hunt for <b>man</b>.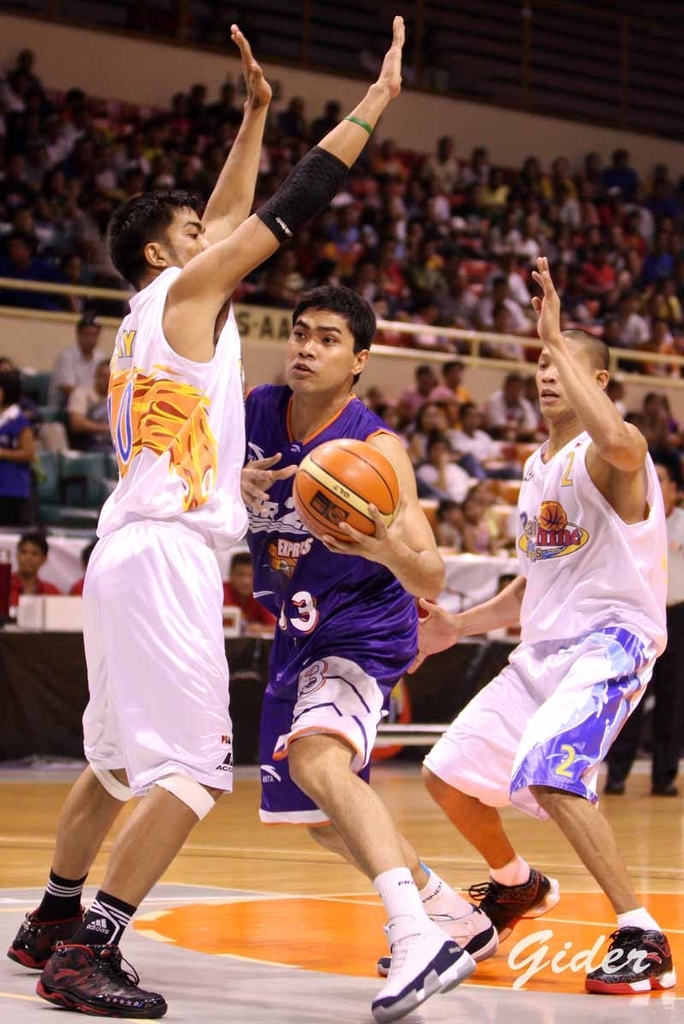
Hunted down at x1=414 y1=591 x2=437 y2=617.
